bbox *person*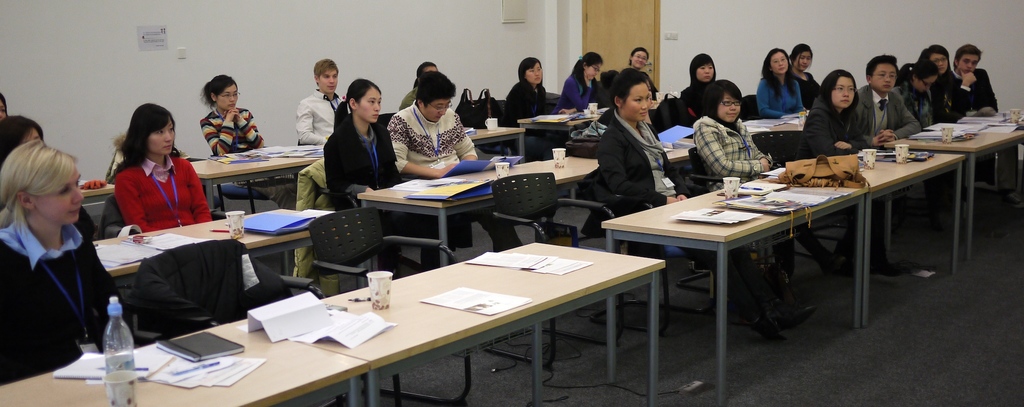
[911,40,973,131]
